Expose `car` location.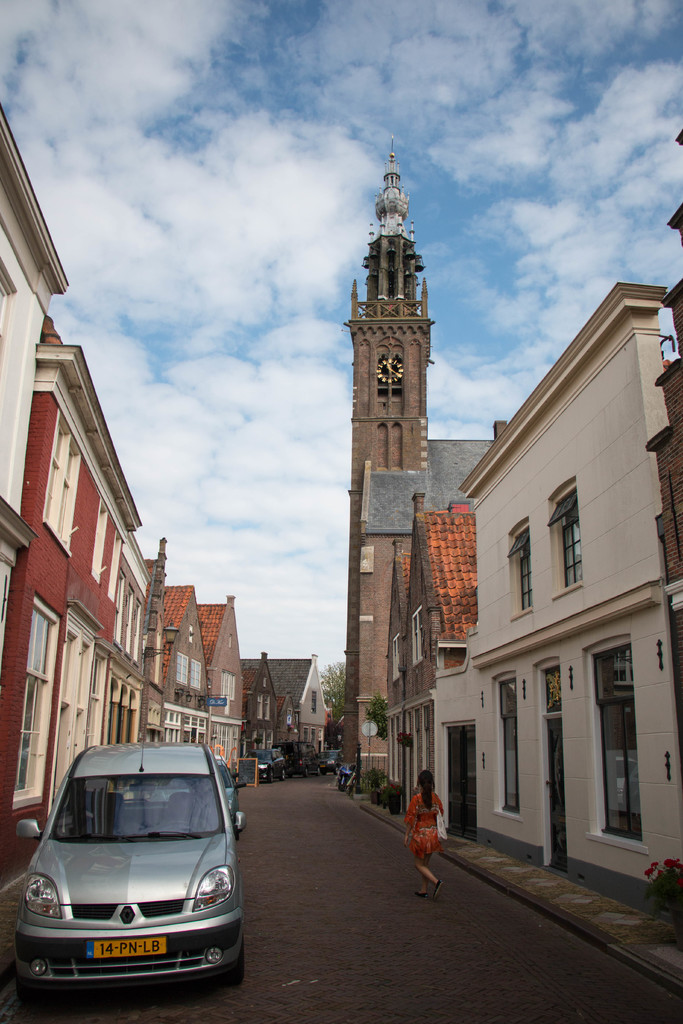
Exposed at (127, 756, 246, 830).
